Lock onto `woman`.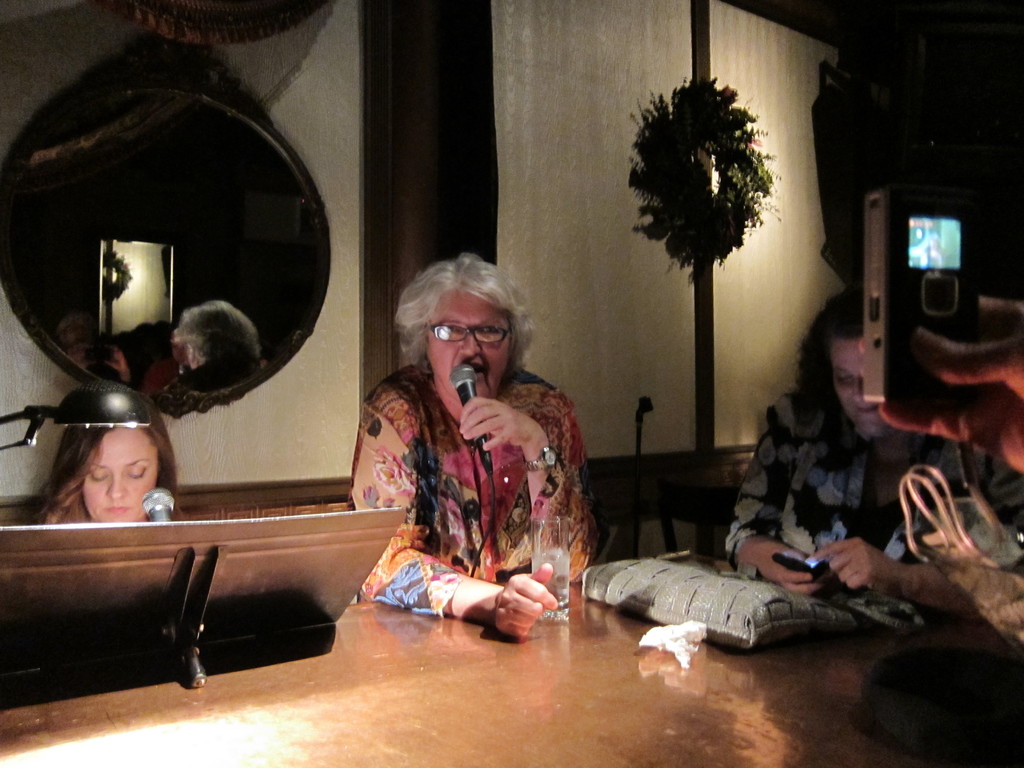
Locked: (717,287,1023,620).
